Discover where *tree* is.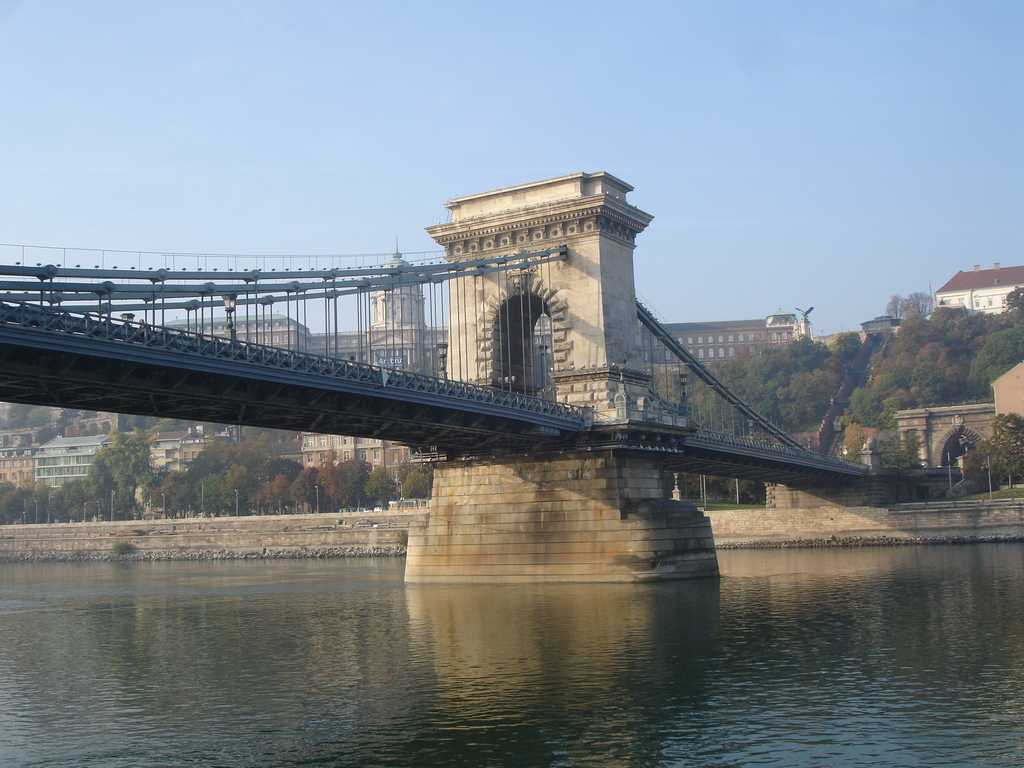
Discovered at x1=0, y1=490, x2=24, y2=527.
